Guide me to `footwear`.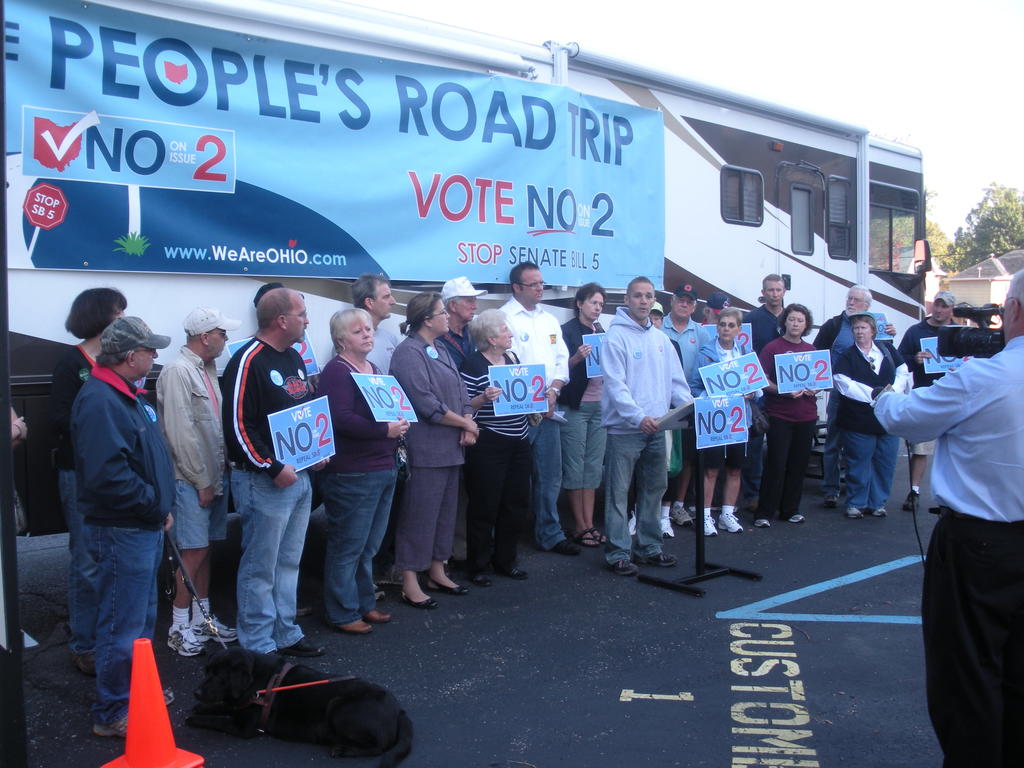
Guidance: (160, 687, 172, 708).
